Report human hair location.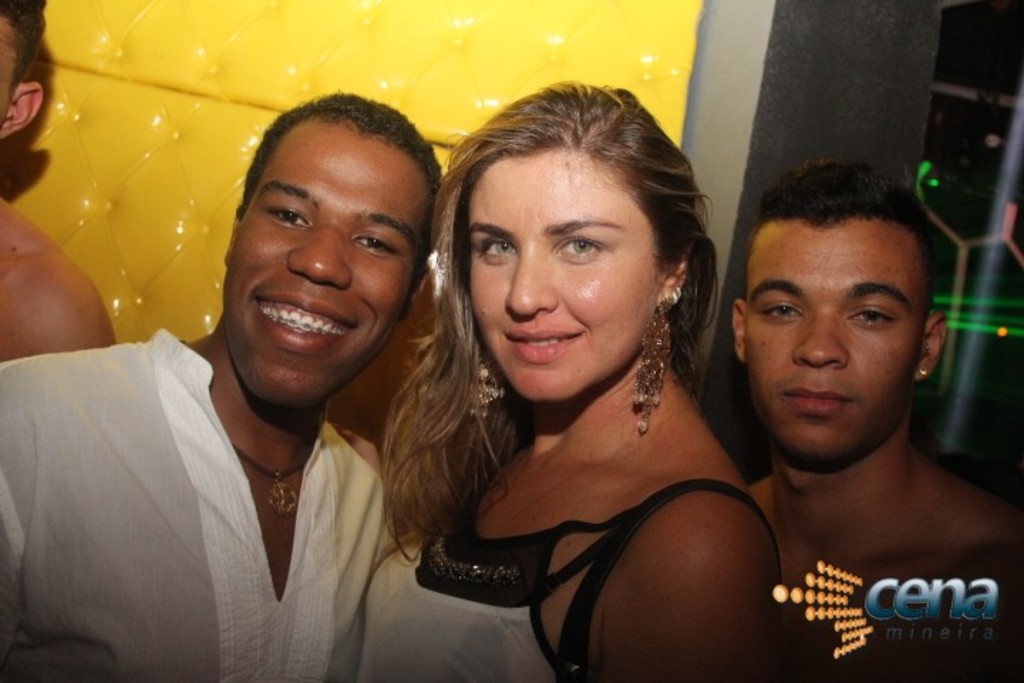
Report: rect(233, 87, 444, 276).
